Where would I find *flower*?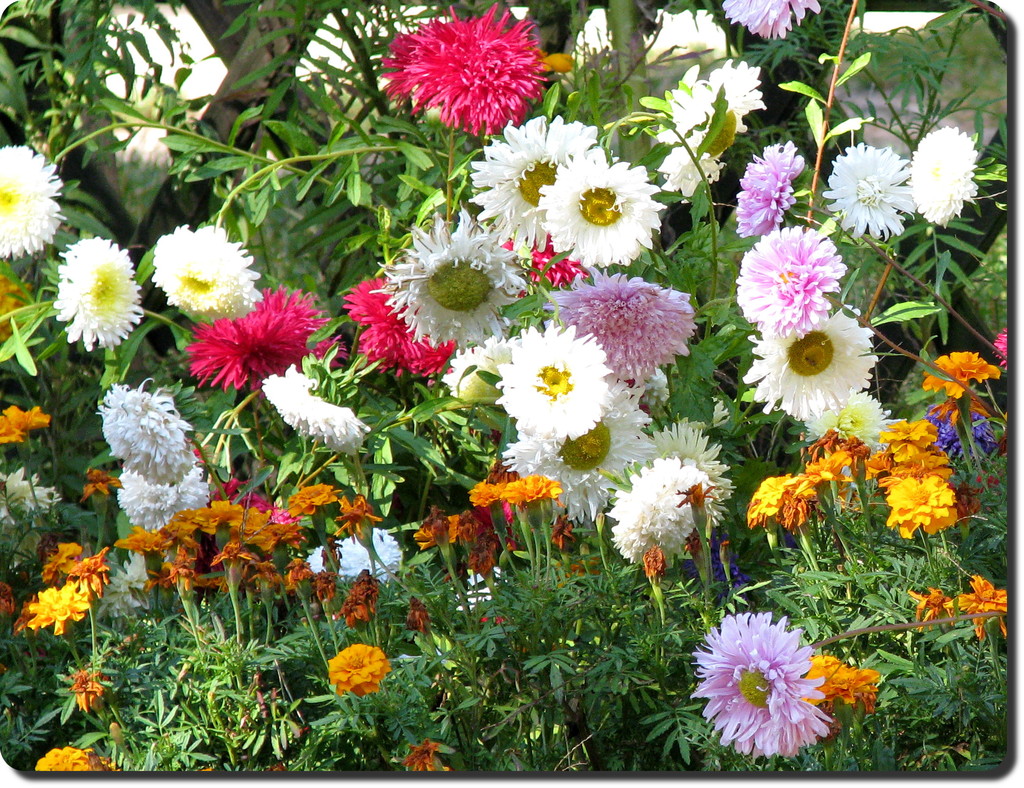
At [812, 384, 884, 456].
